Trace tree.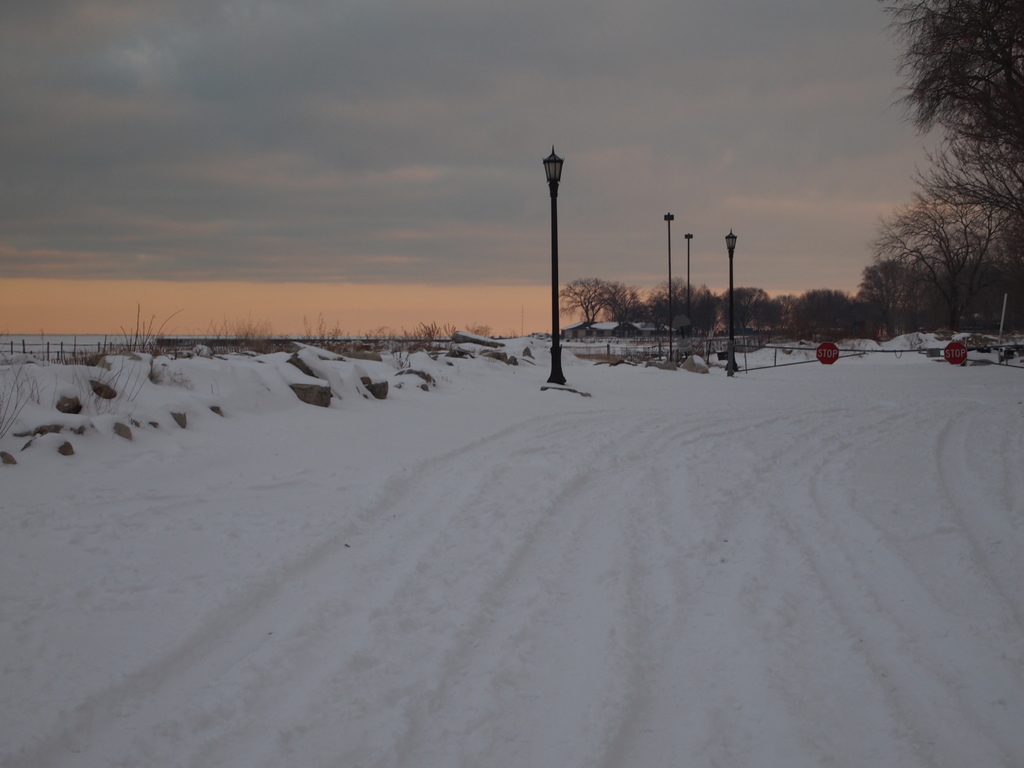
Traced to box(755, 292, 787, 332).
